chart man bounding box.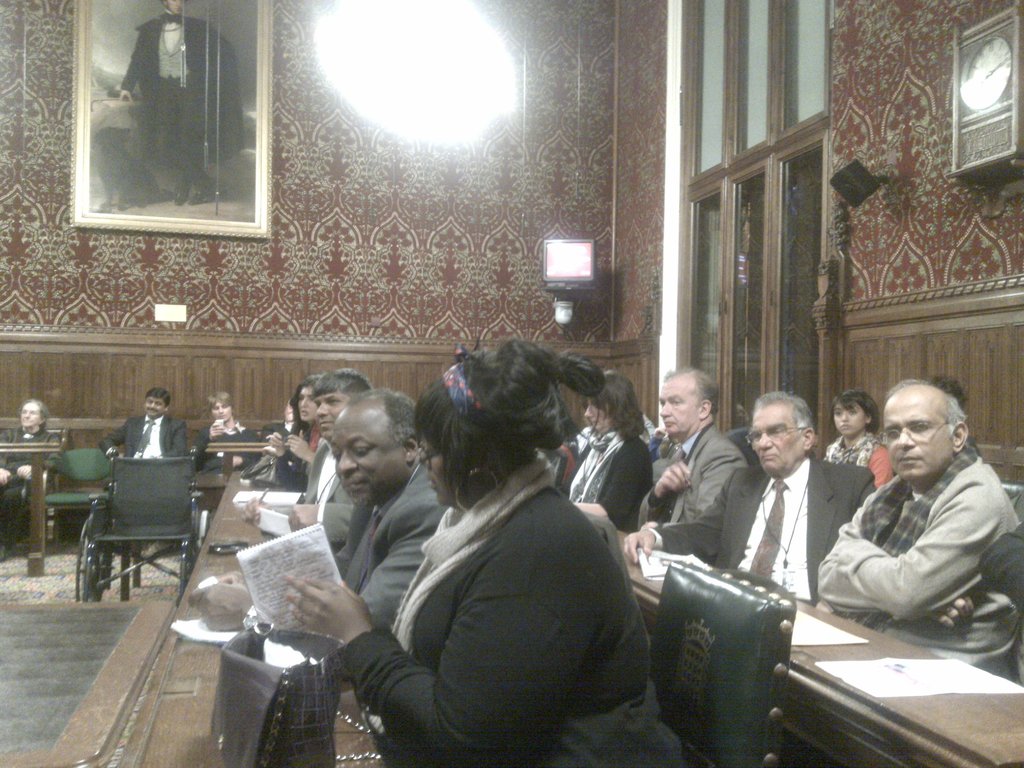
Charted: bbox=[188, 385, 454, 680].
